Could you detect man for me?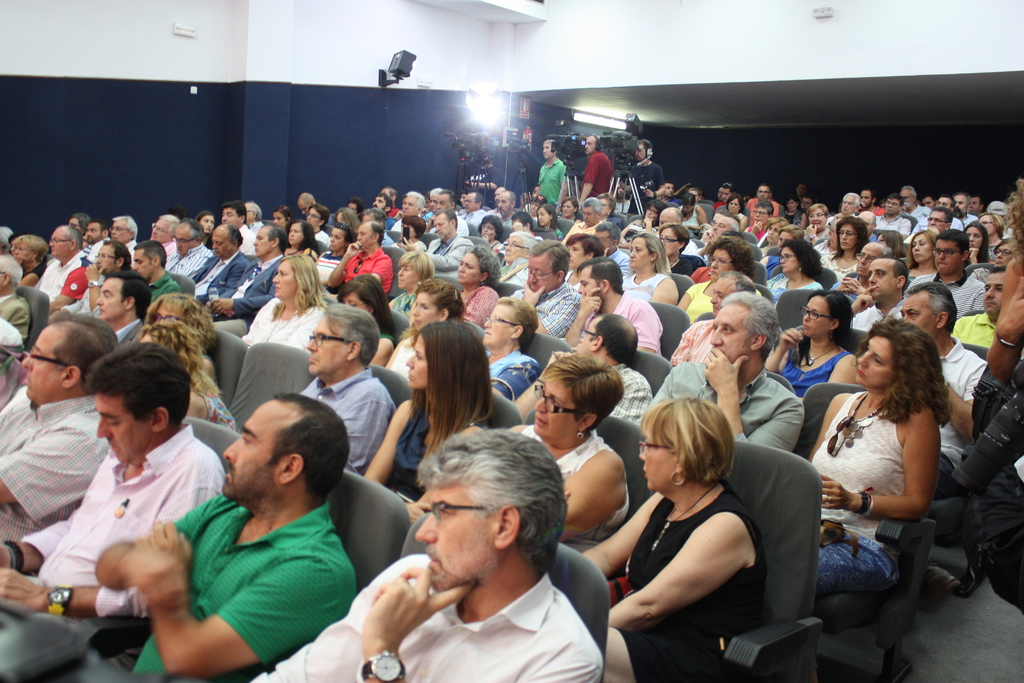
Detection result: select_region(925, 228, 991, 317).
